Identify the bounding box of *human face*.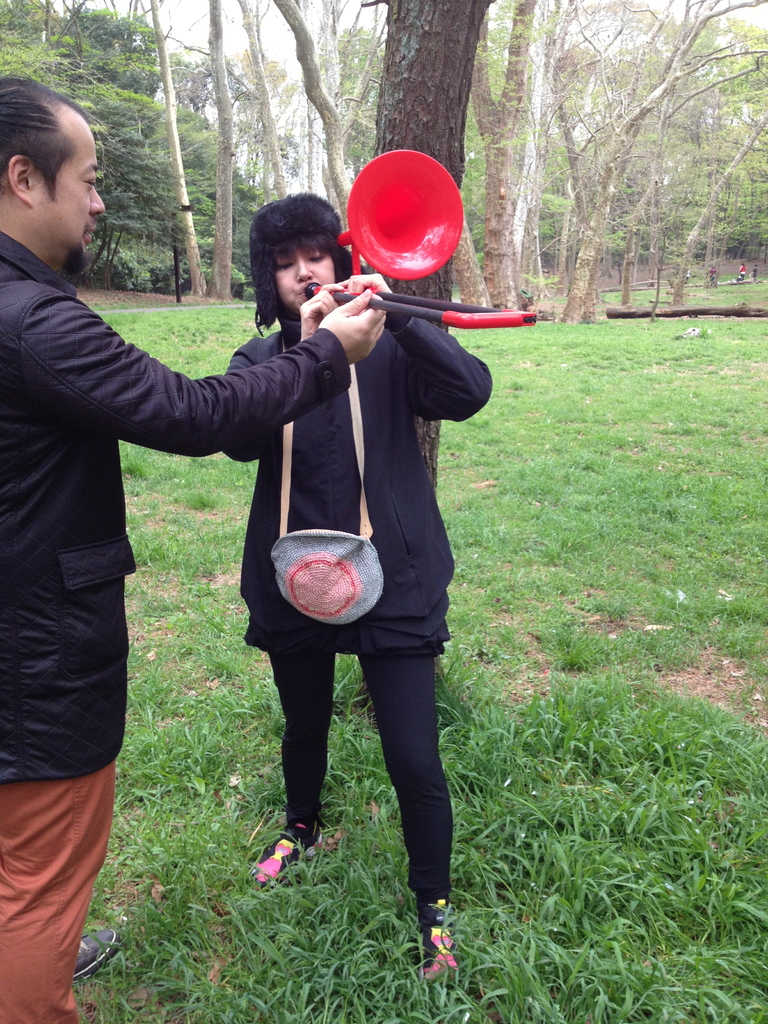
[275, 250, 335, 309].
